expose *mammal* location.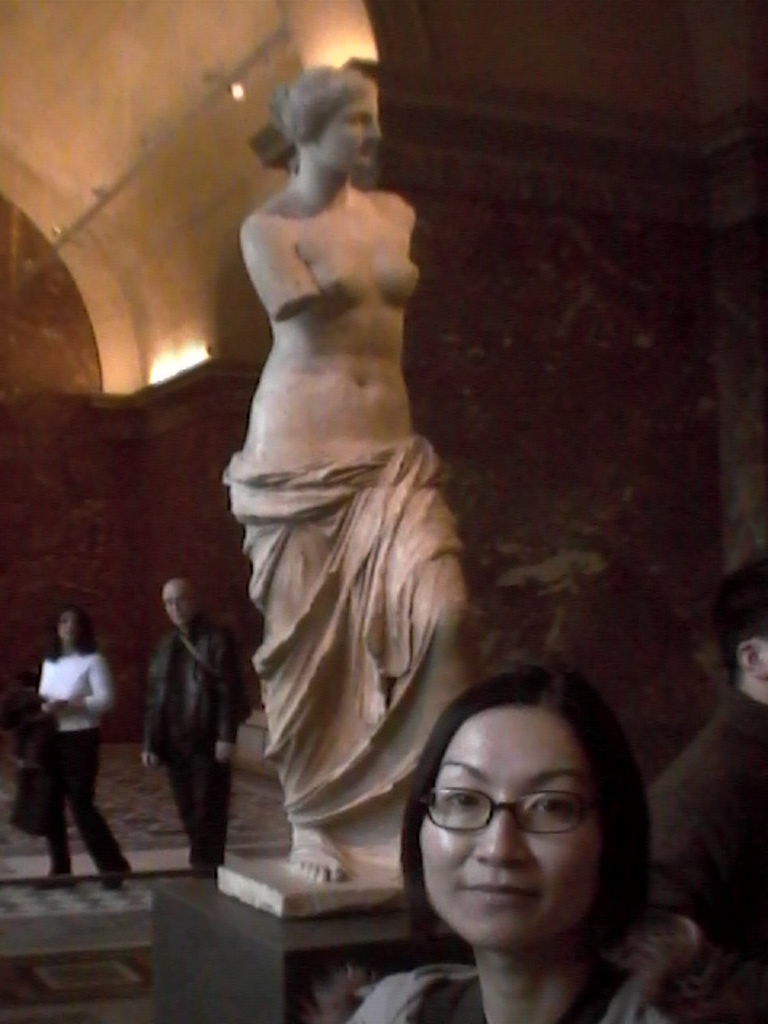
Exposed at 29 579 117 861.
